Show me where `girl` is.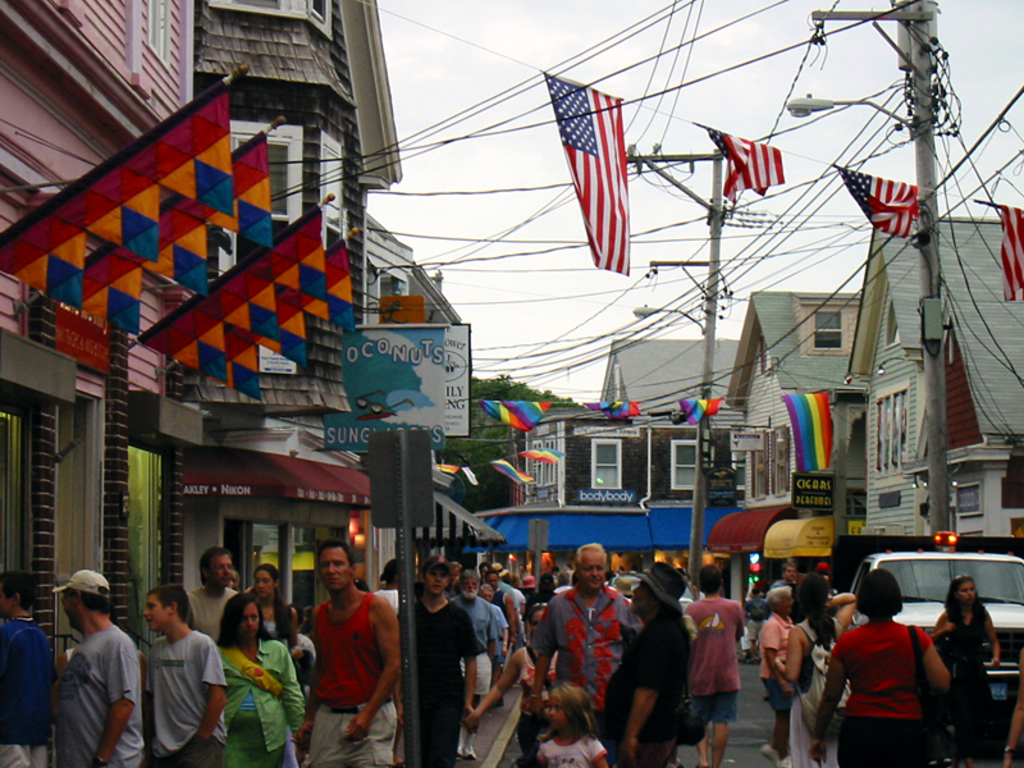
`girl` is at 777/575/856/767.
